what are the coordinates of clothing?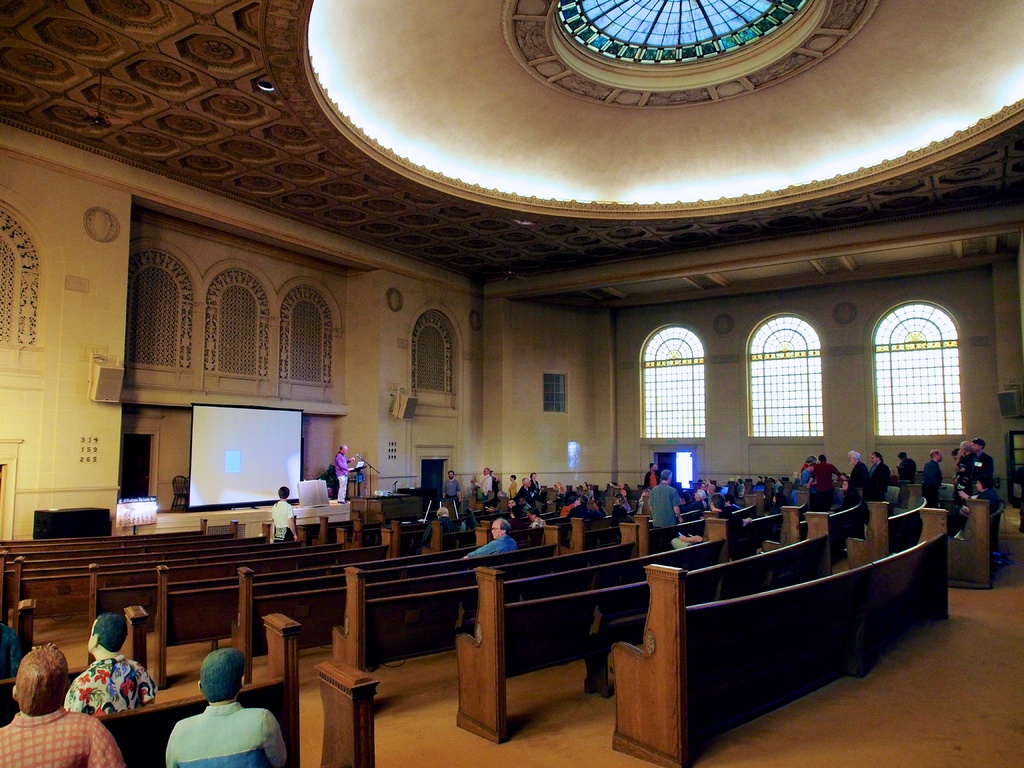
pyautogui.locateOnScreen(0, 620, 31, 687).
